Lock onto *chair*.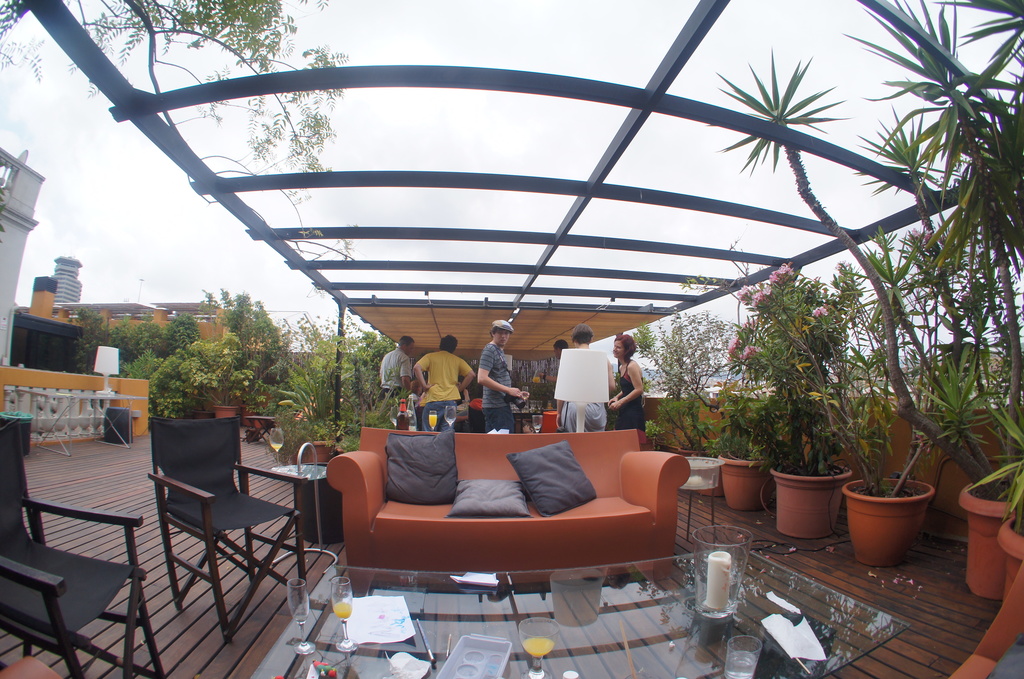
Locked: rect(122, 409, 304, 652).
